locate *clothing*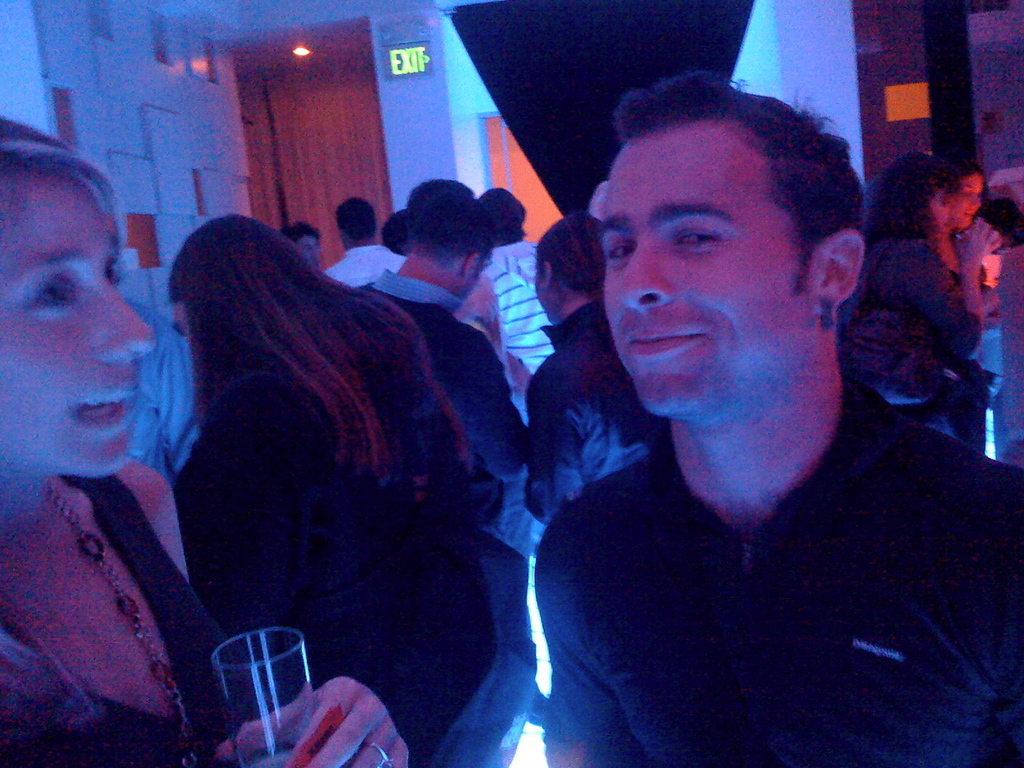
Rect(170, 343, 534, 767)
